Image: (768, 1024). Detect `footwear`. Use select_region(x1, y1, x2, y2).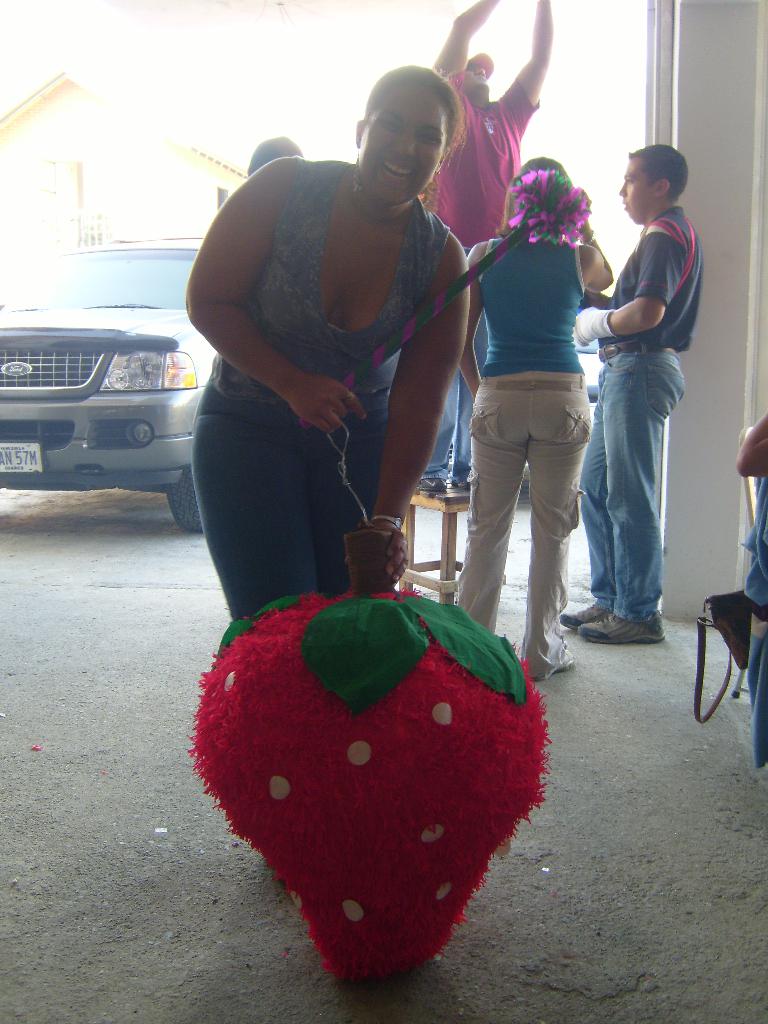
select_region(532, 634, 573, 685).
